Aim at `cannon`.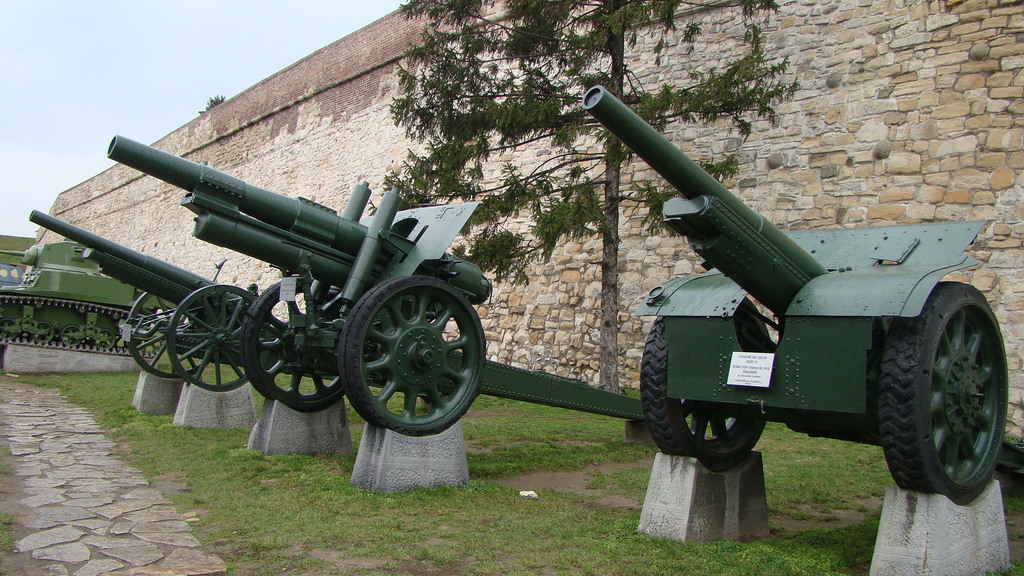
Aimed at 29/208/278/396.
